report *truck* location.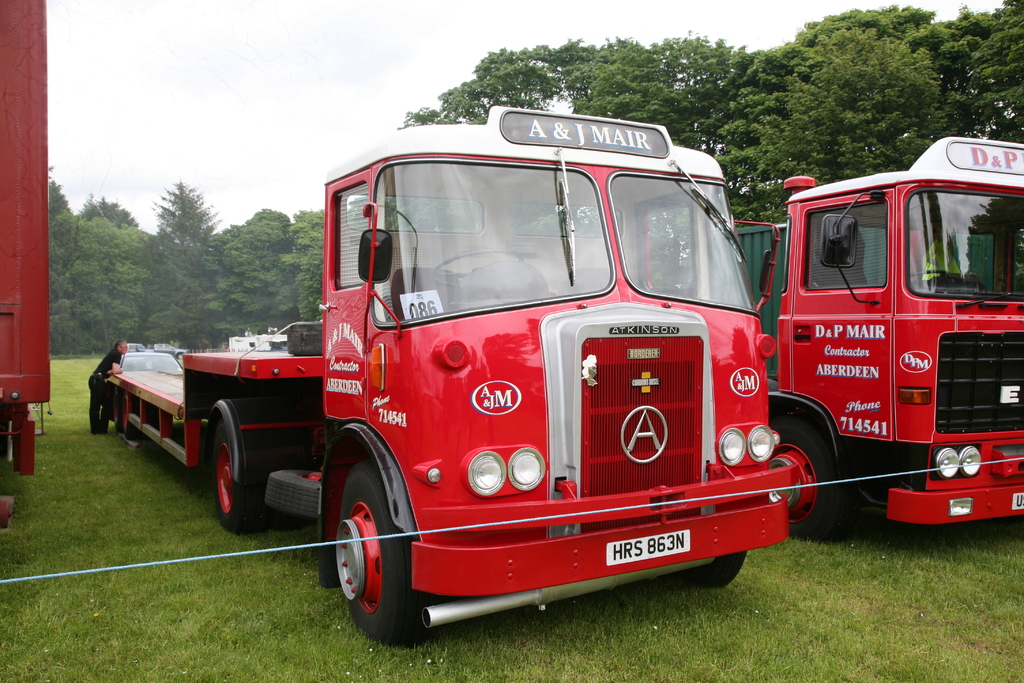
Report: box=[733, 130, 1023, 547].
